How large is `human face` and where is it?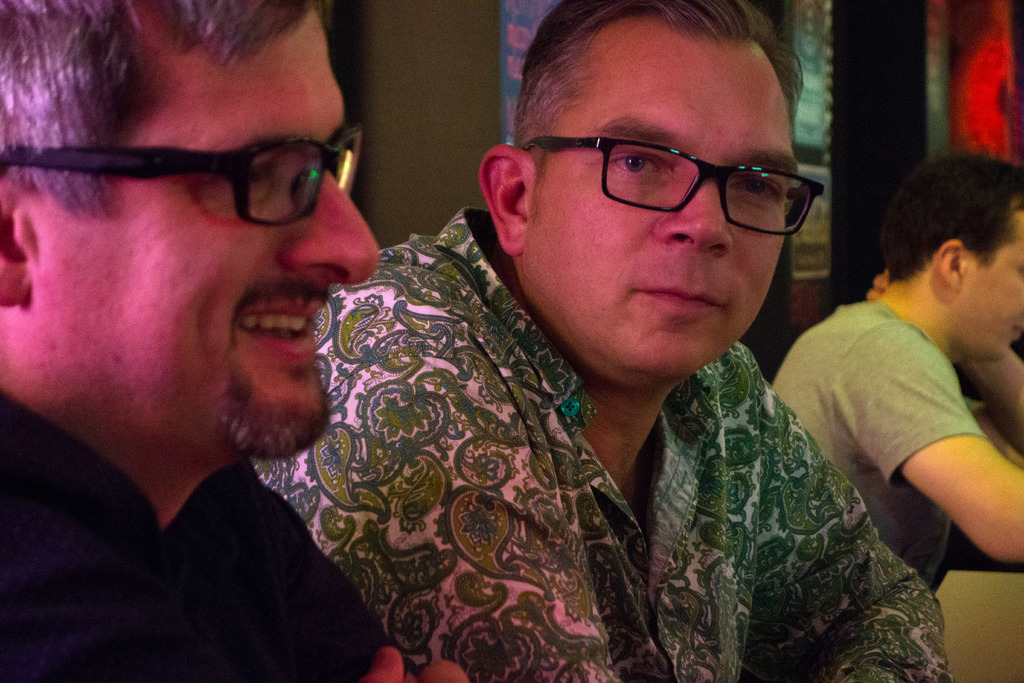
Bounding box: (960,202,1023,363).
